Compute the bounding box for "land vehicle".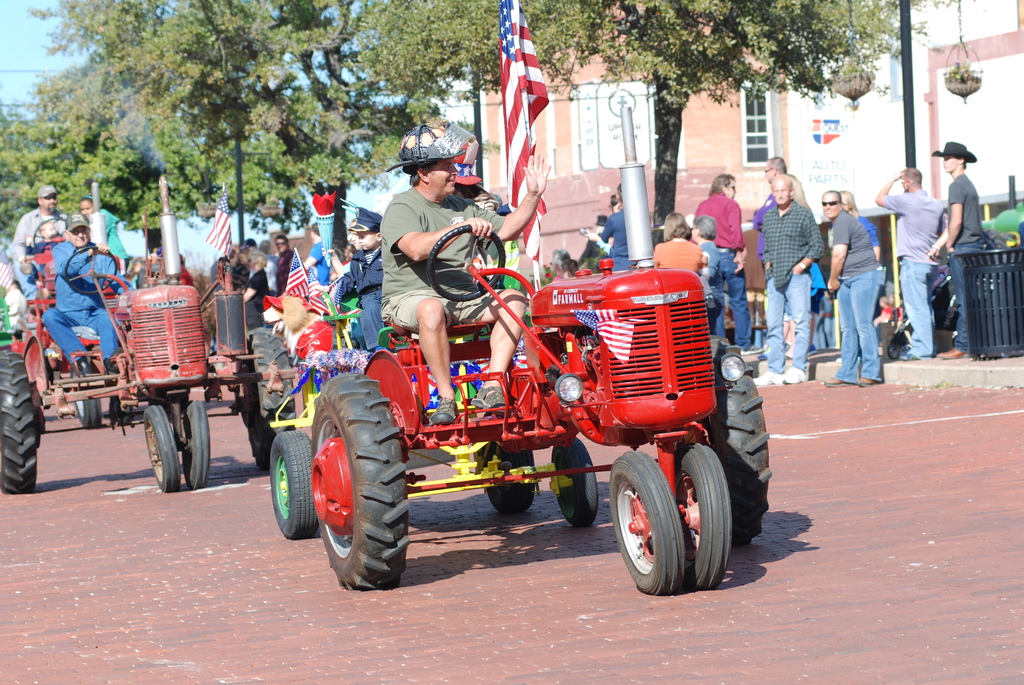
bbox(264, 238, 771, 595).
